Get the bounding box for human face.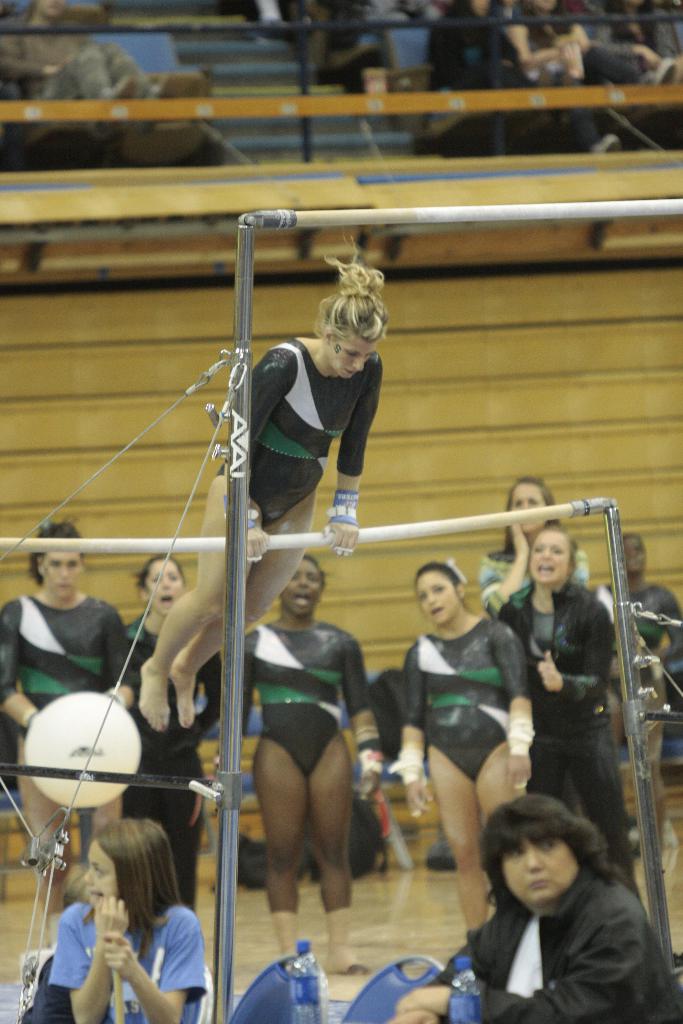
bbox=(283, 559, 322, 617).
